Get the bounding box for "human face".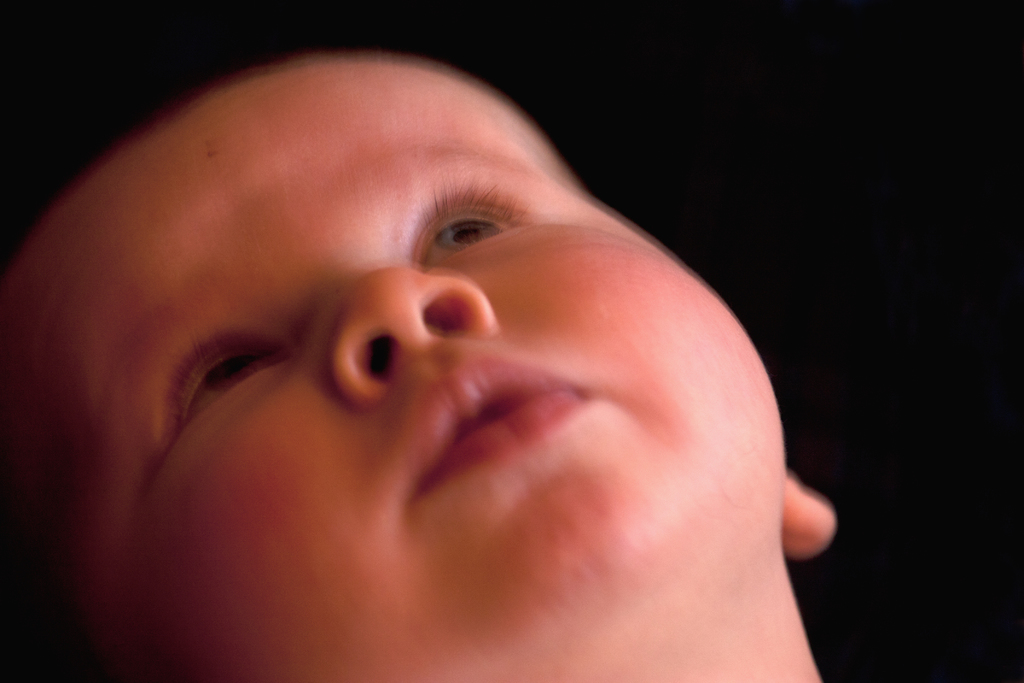
[1, 59, 783, 682].
